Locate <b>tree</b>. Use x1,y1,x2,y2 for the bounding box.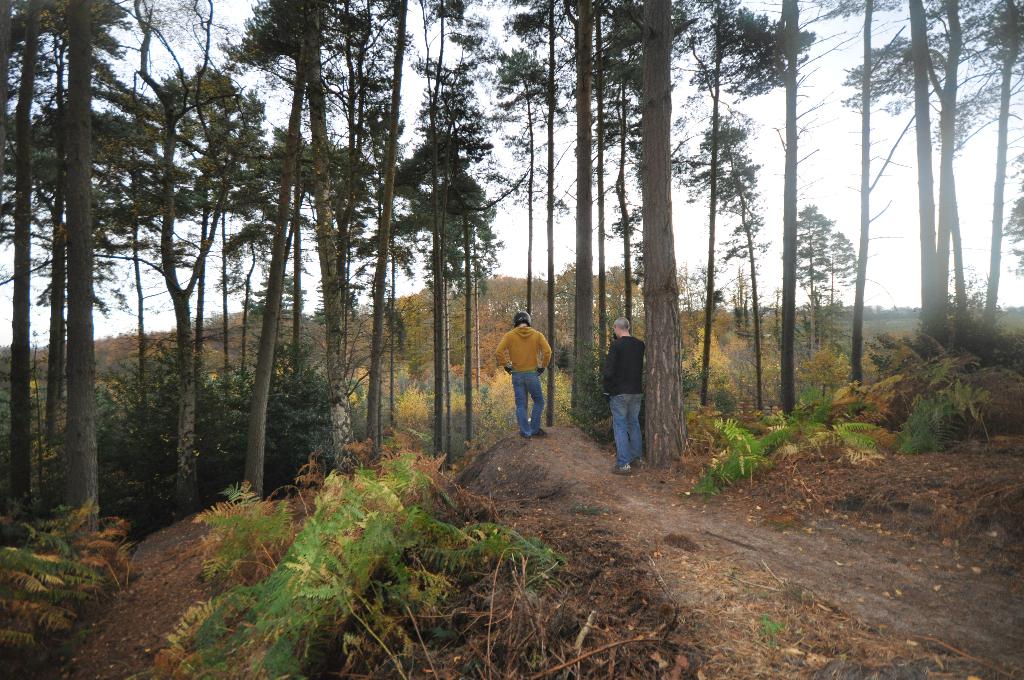
580,0,623,454.
